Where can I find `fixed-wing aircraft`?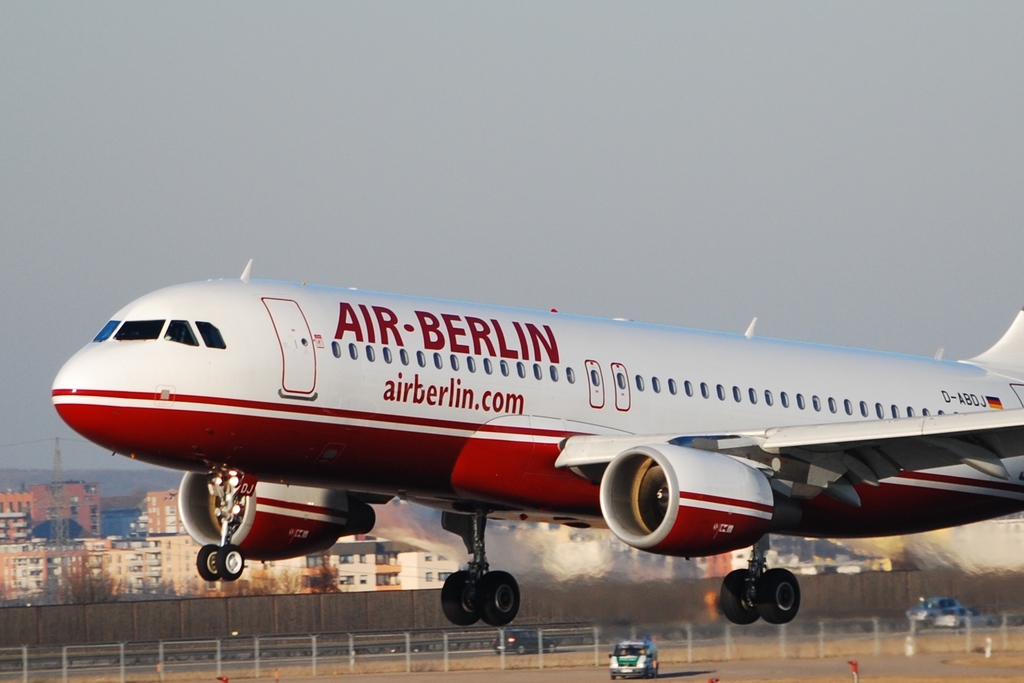
You can find it at 43:251:1023:628.
